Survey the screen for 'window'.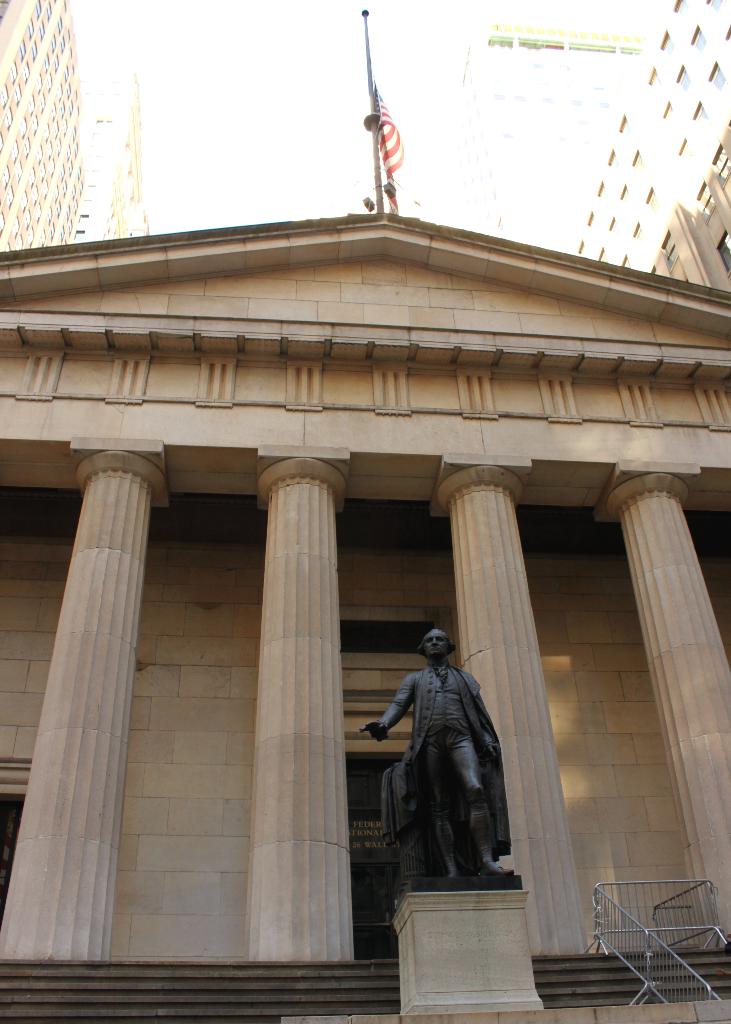
Survey found: left=657, top=31, right=675, bottom=61.
